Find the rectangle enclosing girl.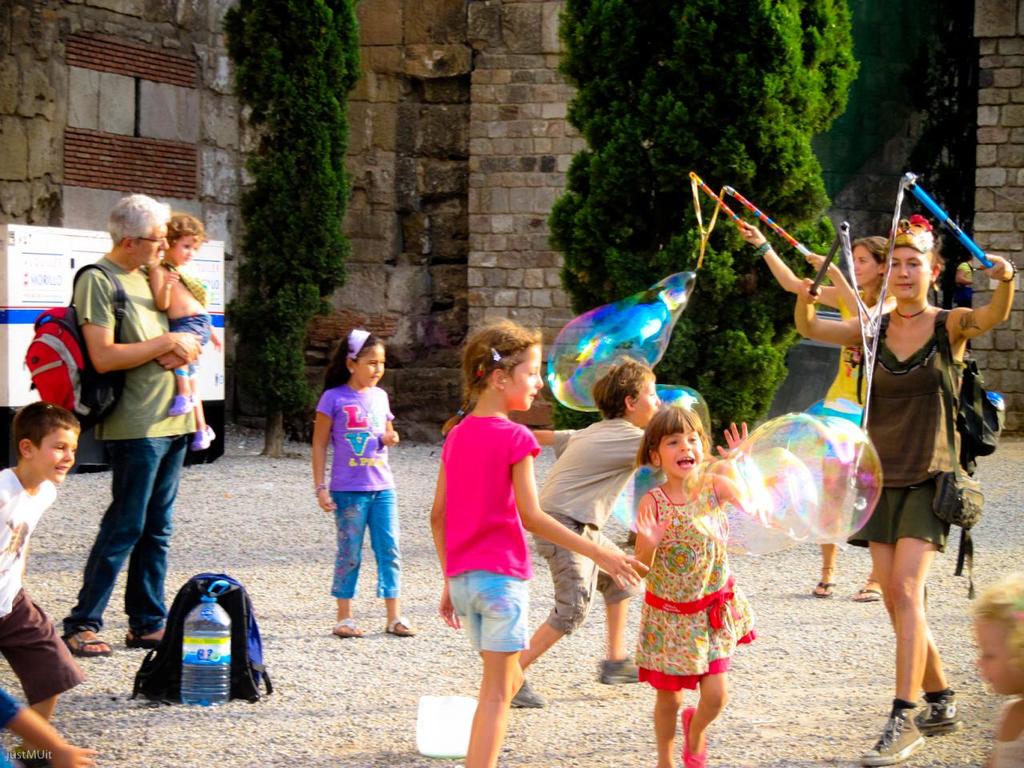
crop(431, 322, 639, 767).
